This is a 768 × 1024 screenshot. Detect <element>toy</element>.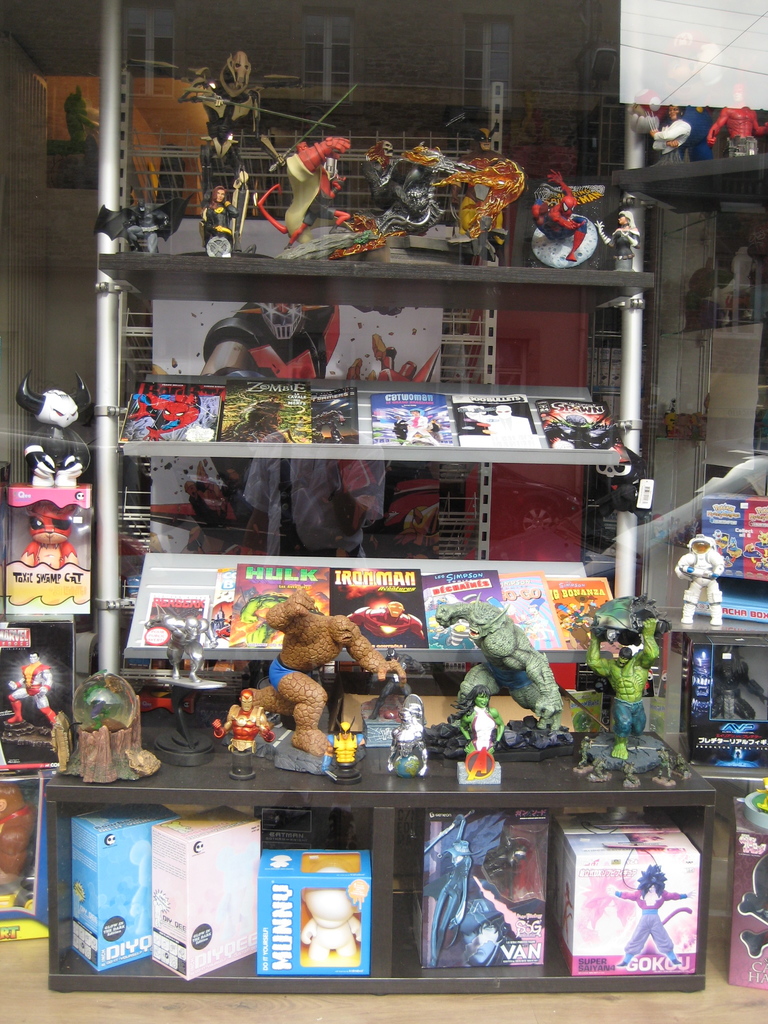
<box>300,863,361,960</box>.
